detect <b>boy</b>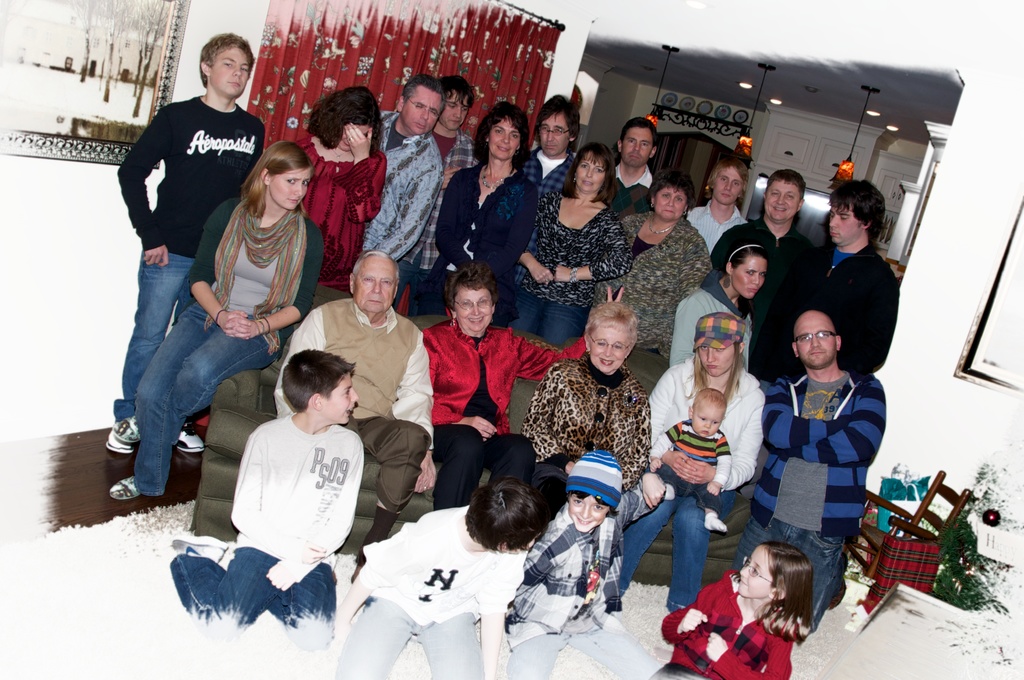
{"x1": 609, "y1": 114, "x2": 655, "y2": 225}
